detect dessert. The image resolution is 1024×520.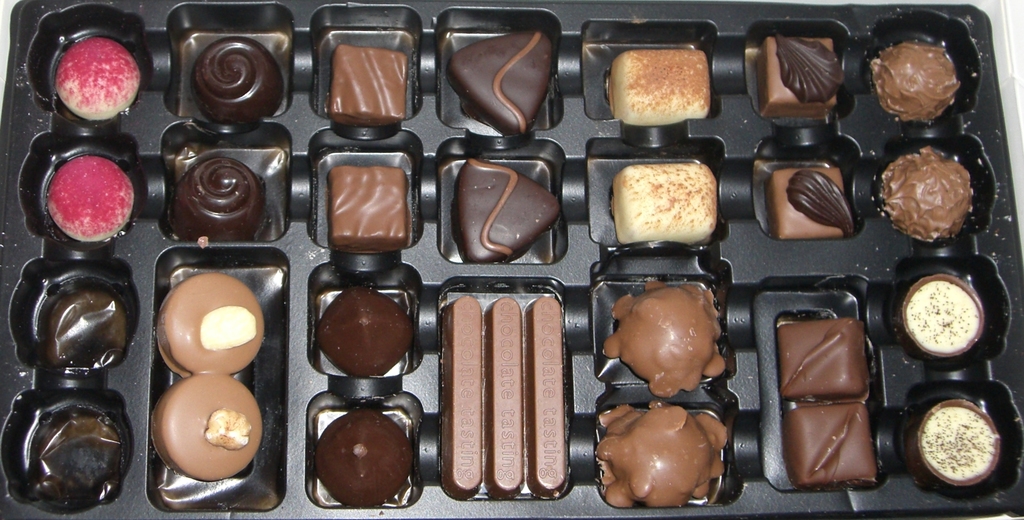
region(55, 38, 140, 122).
